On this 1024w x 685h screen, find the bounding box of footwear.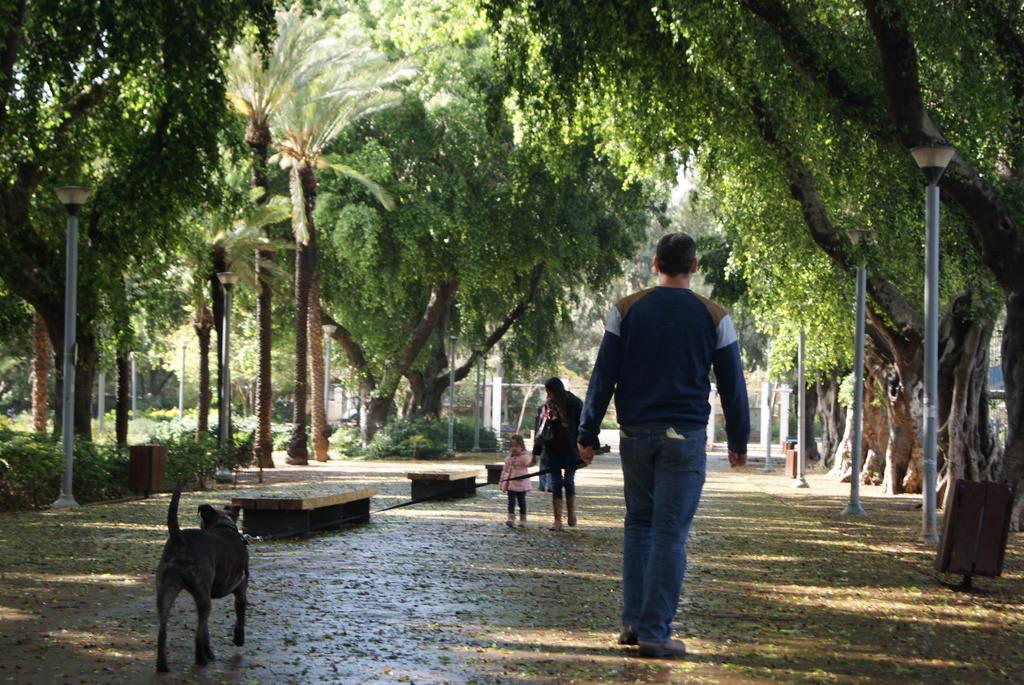
Bounding box: region(636, 636, 687, 659).
